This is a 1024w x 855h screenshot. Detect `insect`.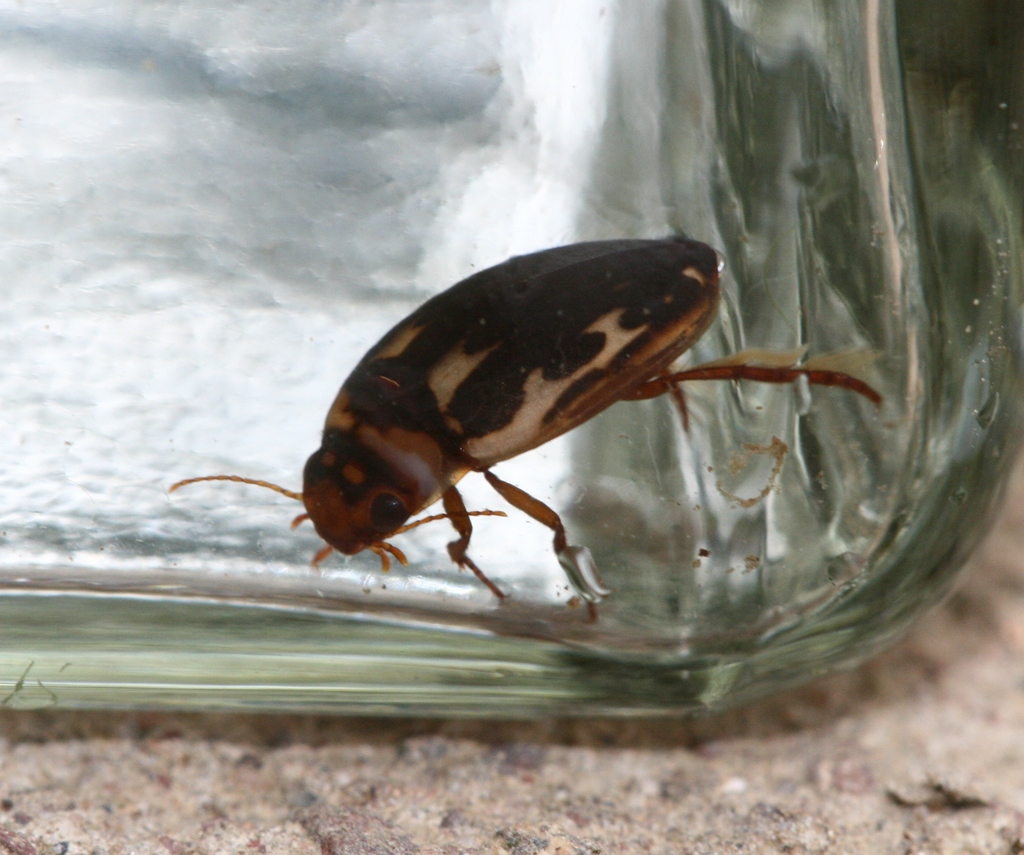
{"x1": 166, "y1": 235, "x2": 888, "y2": 605}.
